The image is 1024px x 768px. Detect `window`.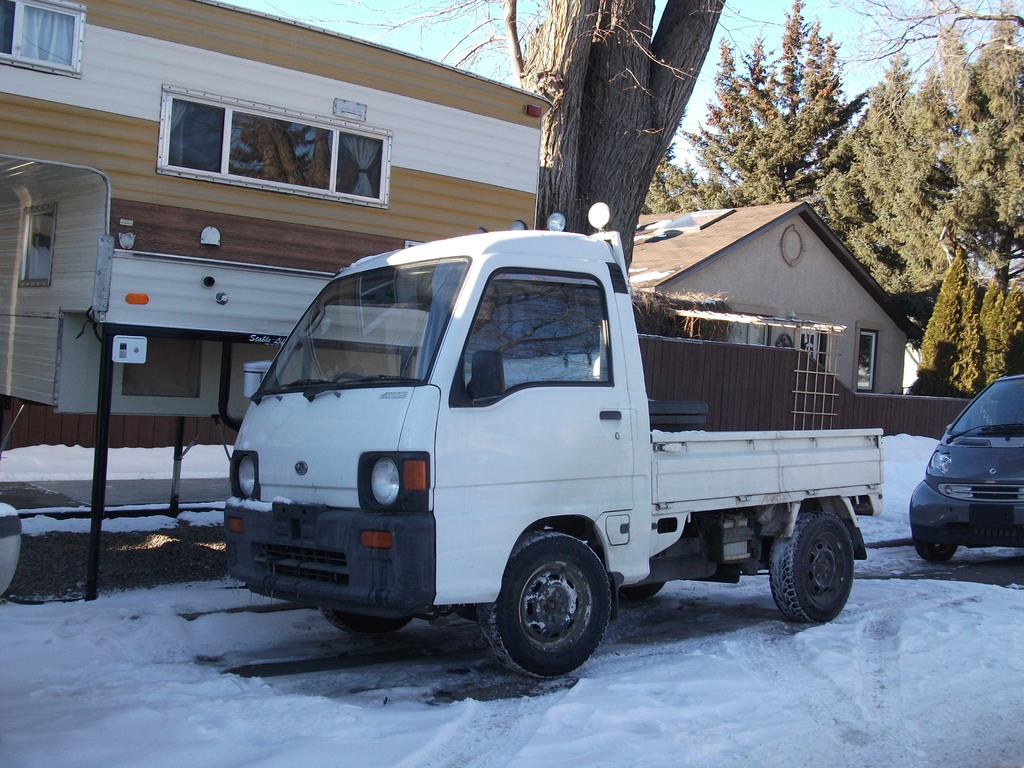
Detection: <region>0, 8, 83, 84</region>.
